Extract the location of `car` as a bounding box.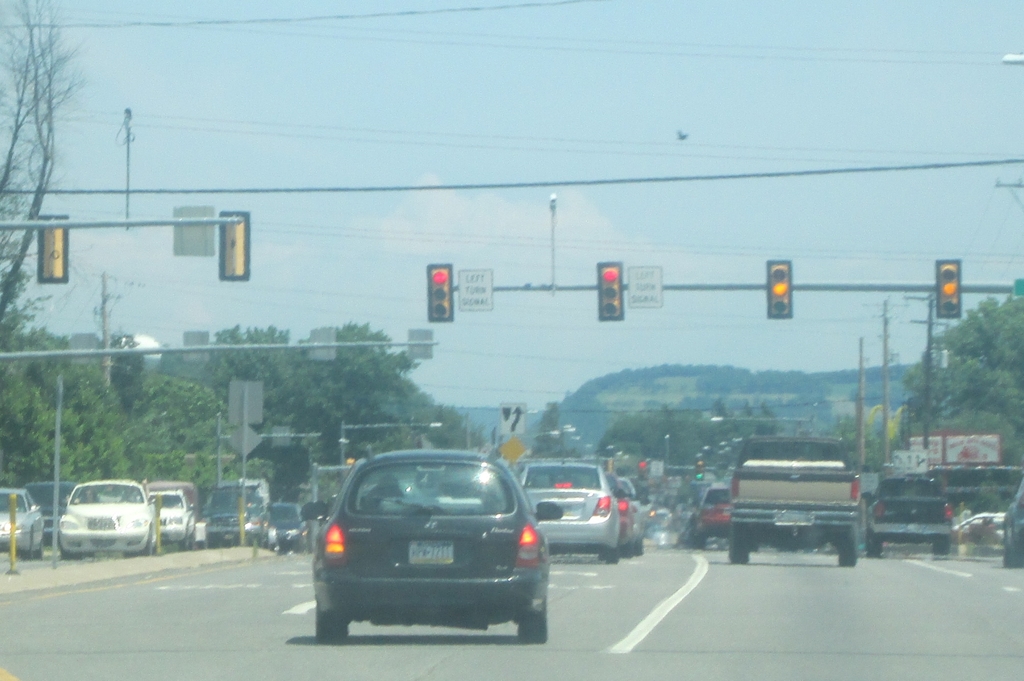
<box>56,478,163,558</box>.
